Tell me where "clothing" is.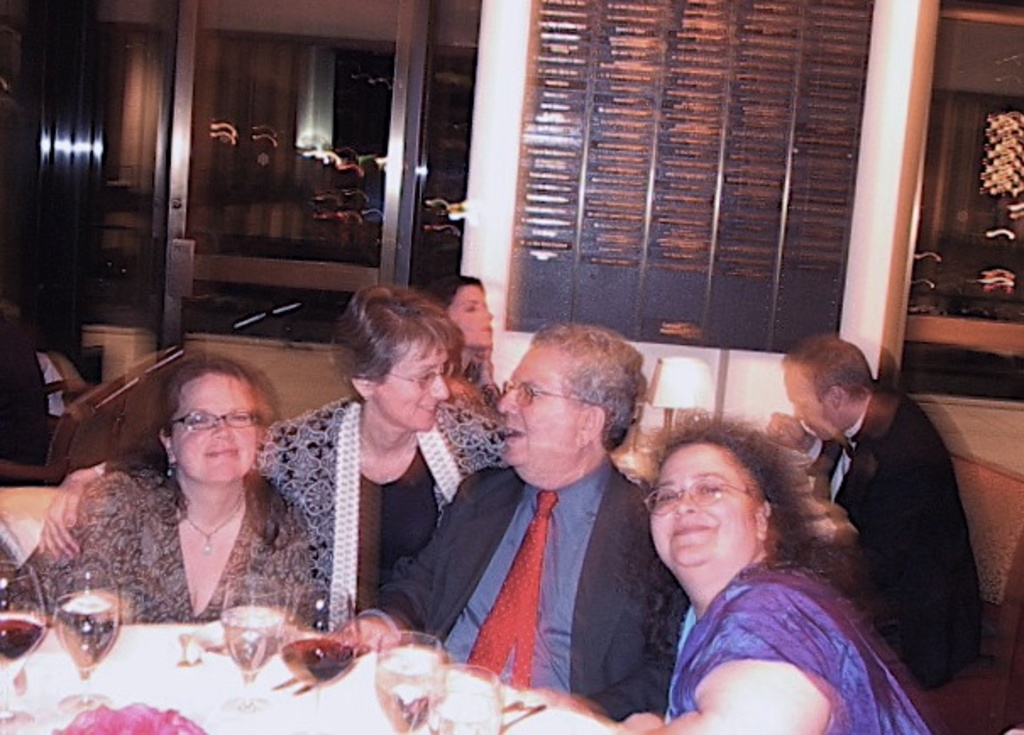
"clothing" is at (x1=663, y1=554, x2=931, y2=733).
